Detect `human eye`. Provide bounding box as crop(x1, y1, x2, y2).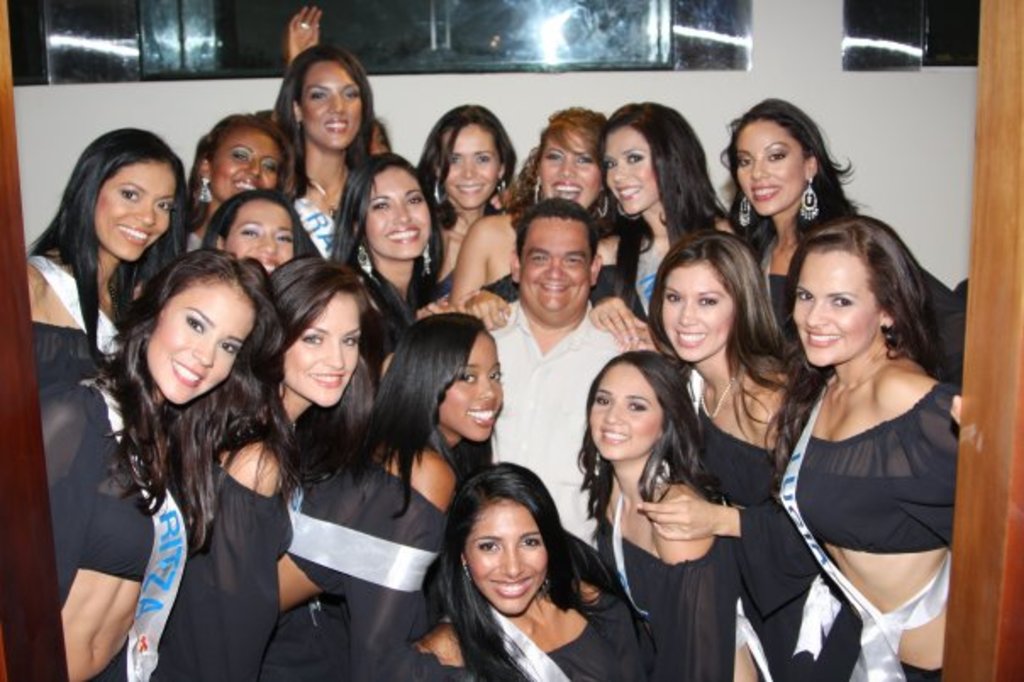
crop(829, 292, 860, 307).
